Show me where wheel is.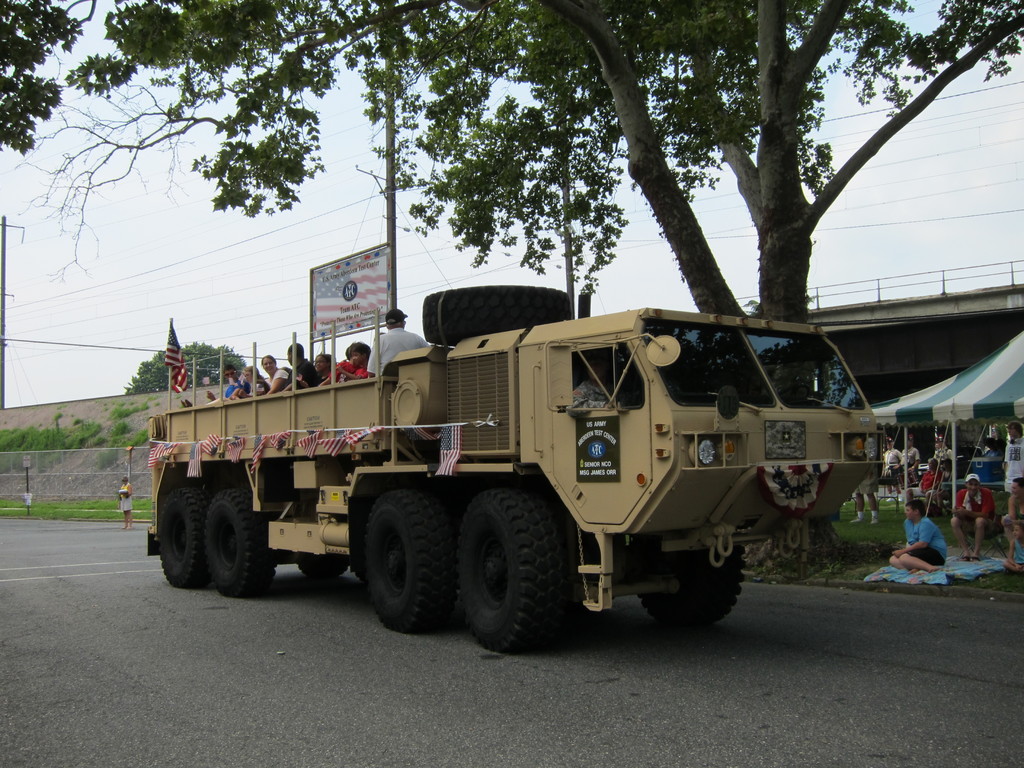
wheel is at 364,490,456,634.
